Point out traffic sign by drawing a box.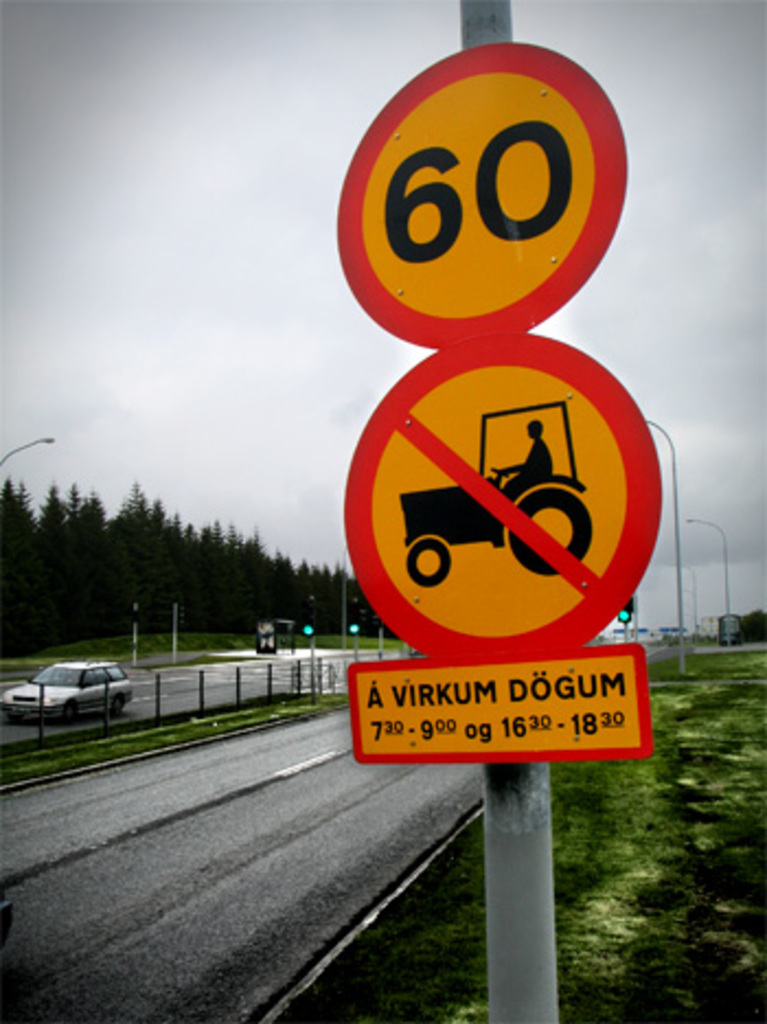
crop(333, 39, 631, 344).
